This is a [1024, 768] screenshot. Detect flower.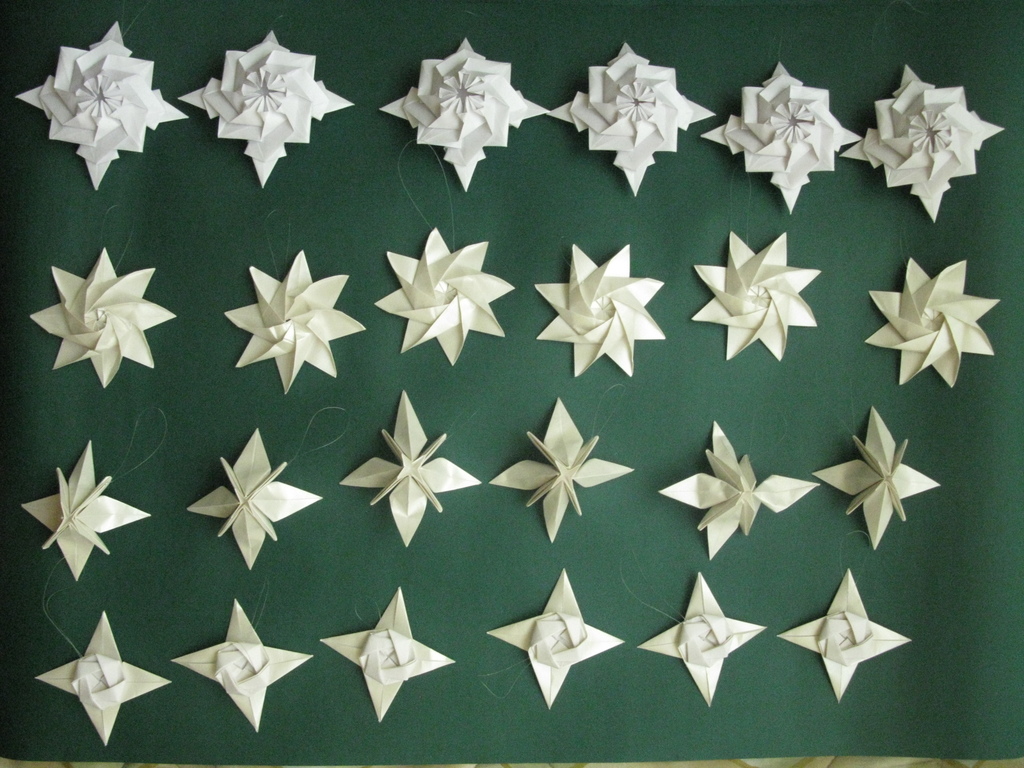
865,259,1002,391.
